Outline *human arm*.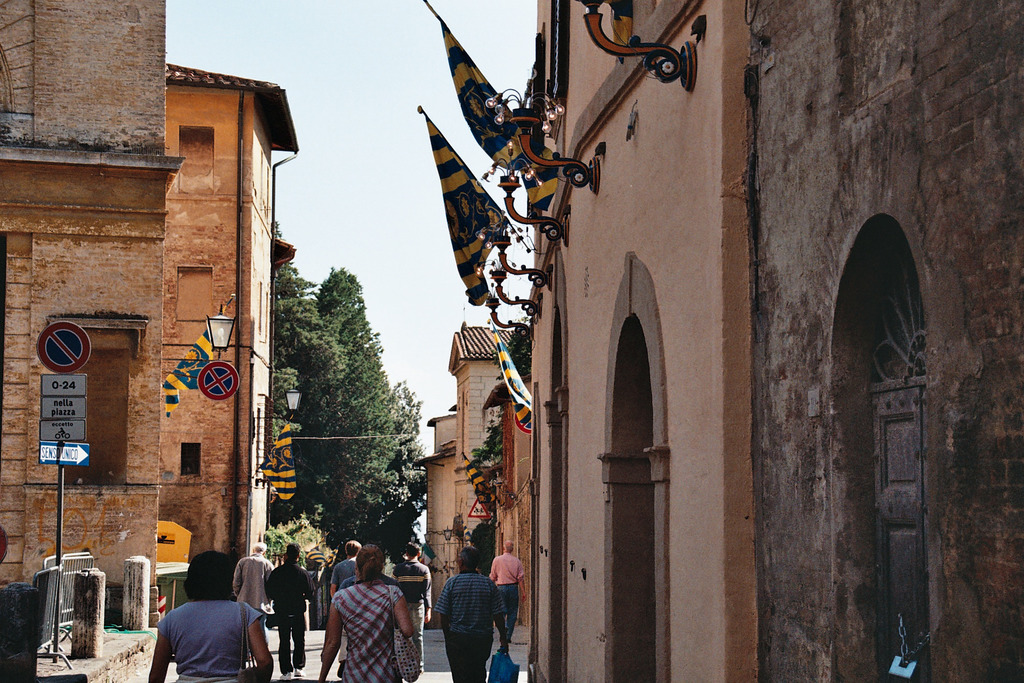
Outline: [left=515, top=562, right=530, bottom=601].
